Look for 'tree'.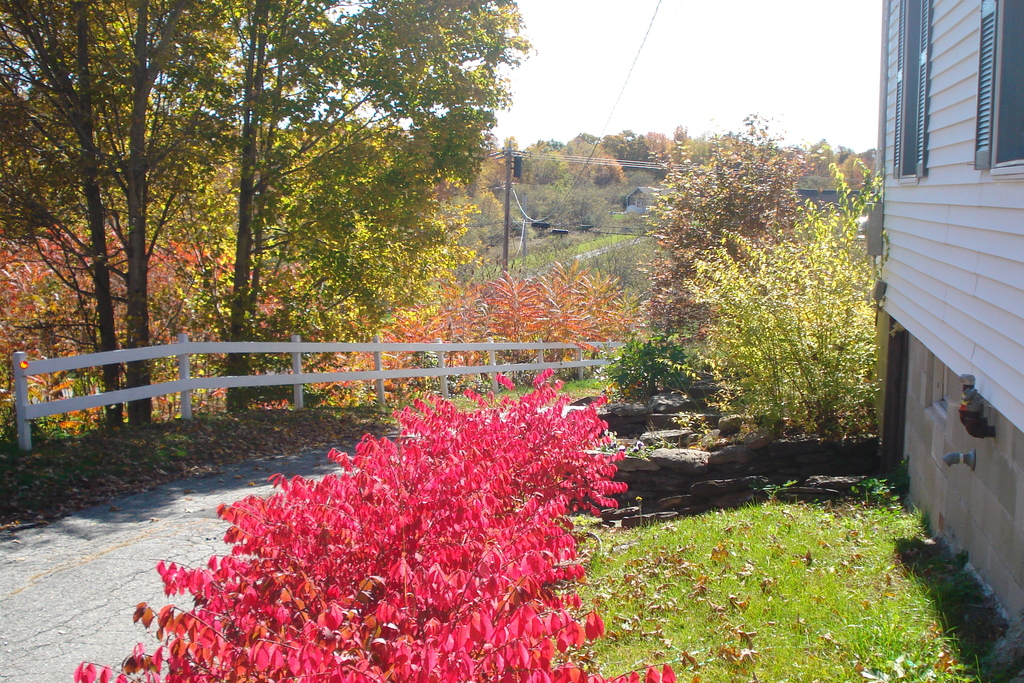
Found: [x1=76, y1=495, x2=696, y2=682].
